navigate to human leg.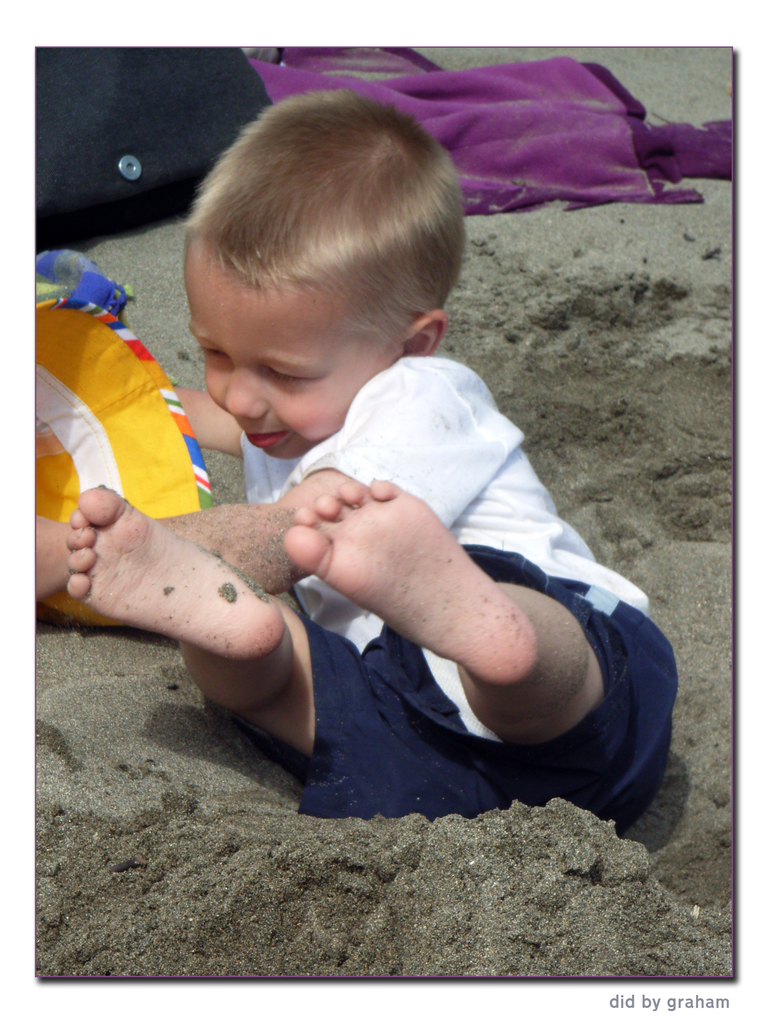
Navigation target: pyautogui.locateOnScreen(277, 477, 674, 834).
